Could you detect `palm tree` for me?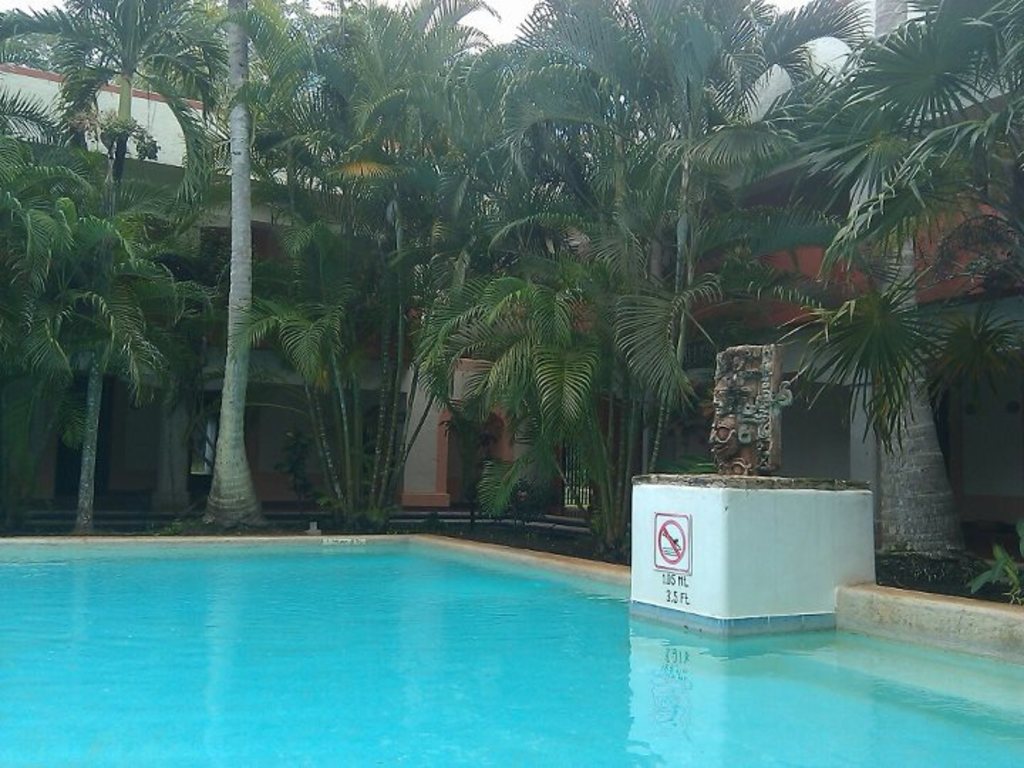
Detection result: 297/0/458/270.
